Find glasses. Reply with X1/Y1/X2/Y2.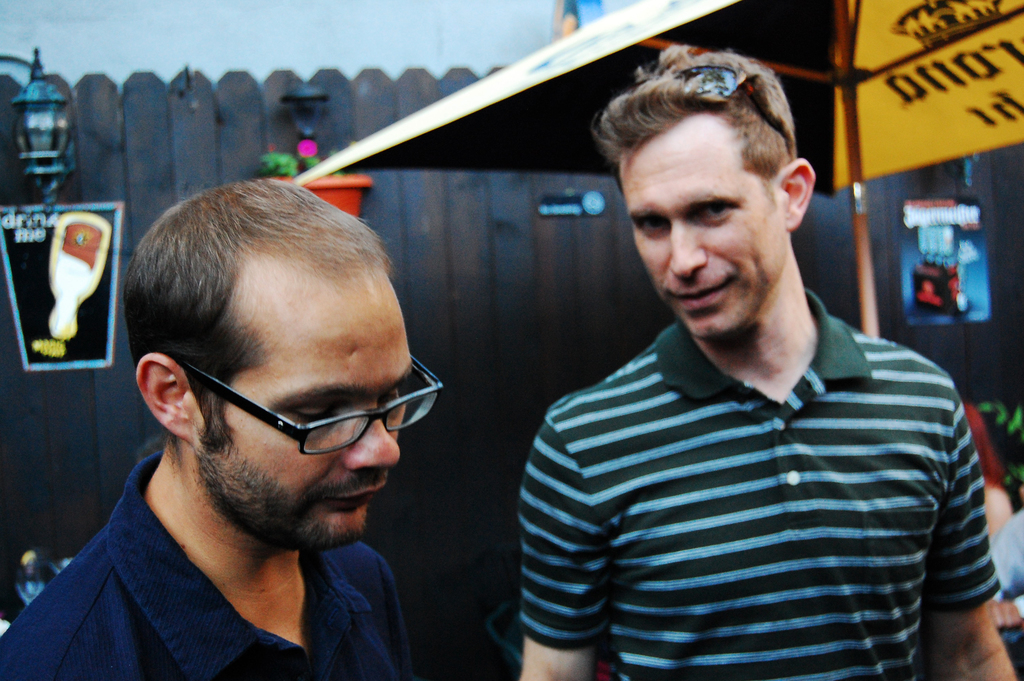
192/356/445/462.
